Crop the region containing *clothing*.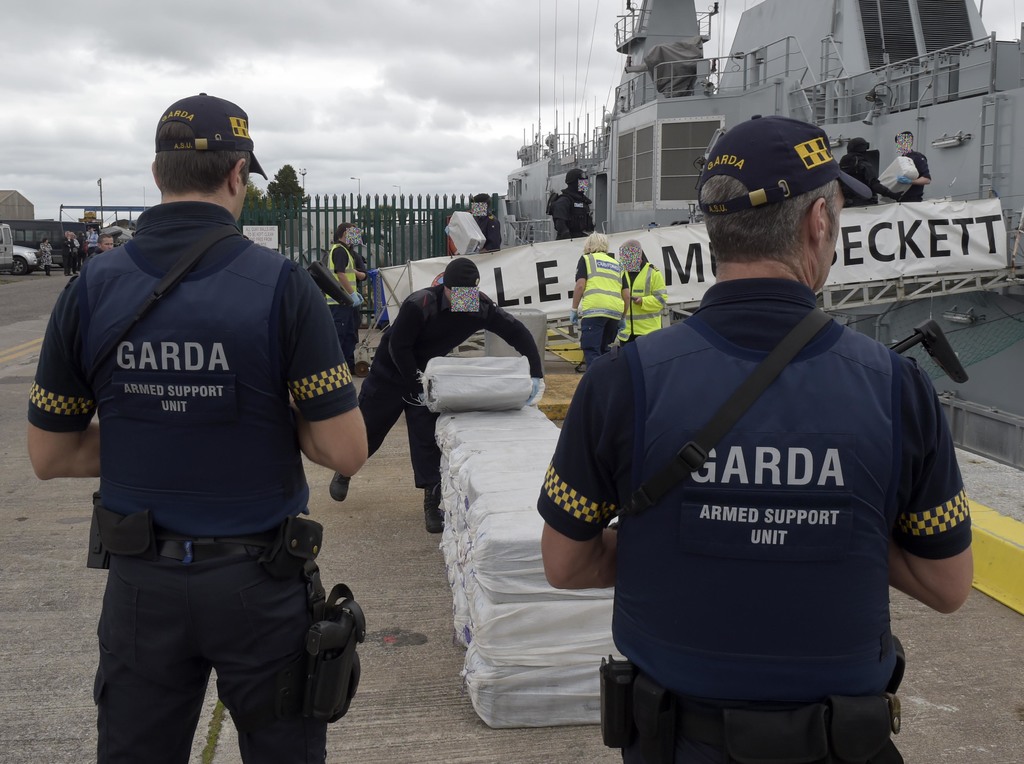
Crop region: rect(535, 279, 956, 763).
